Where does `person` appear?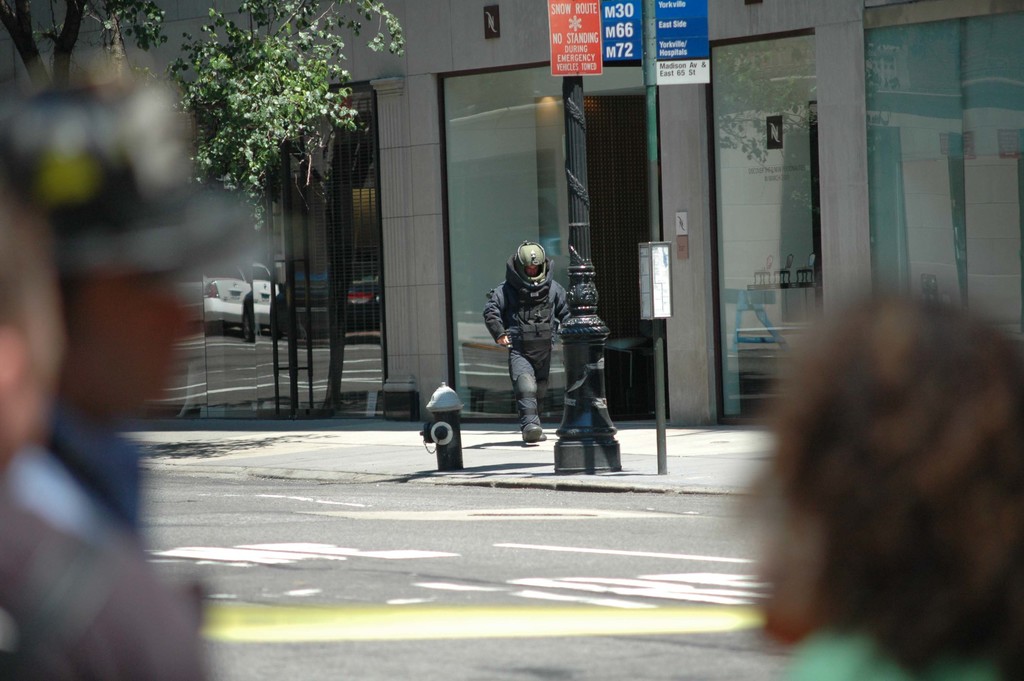
Appears at l=0, t=151, r=223, b=680.
